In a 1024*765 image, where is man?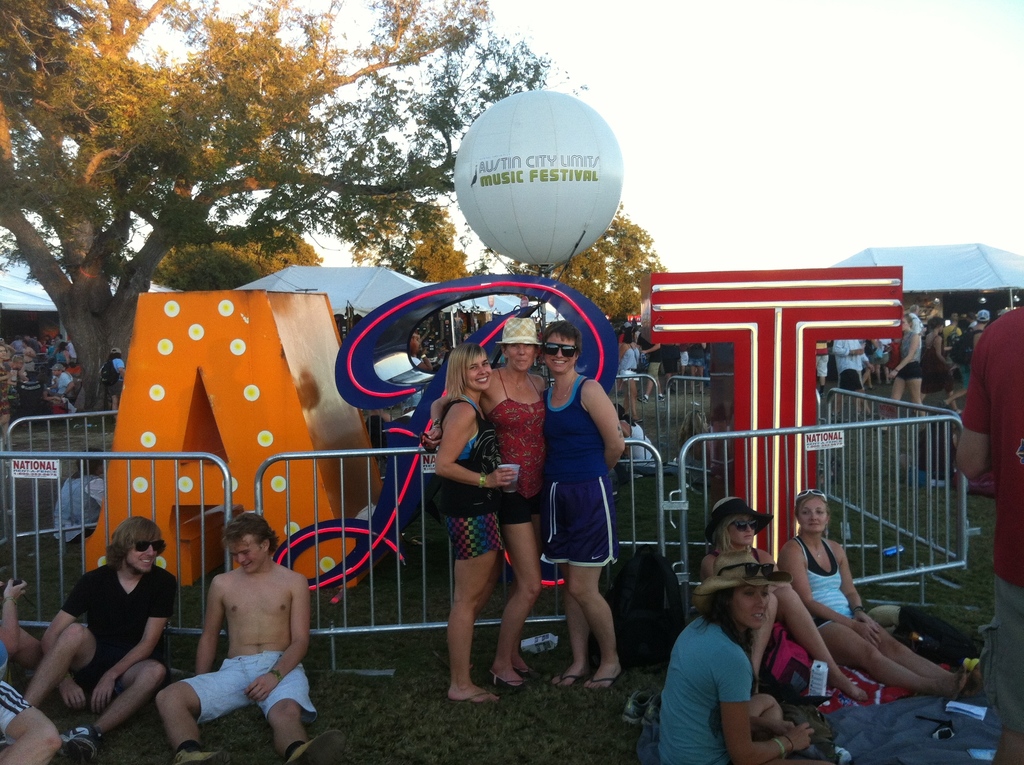
943, 309, 992, 409.
